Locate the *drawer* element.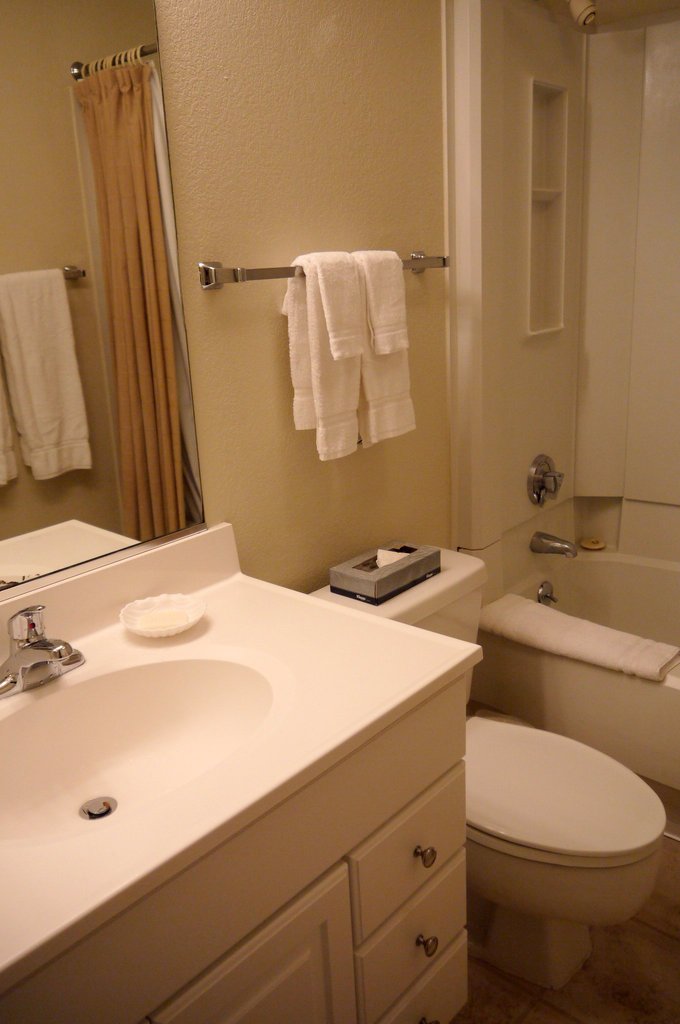
Element bbox: crop(355, 851, 465, 1023).
